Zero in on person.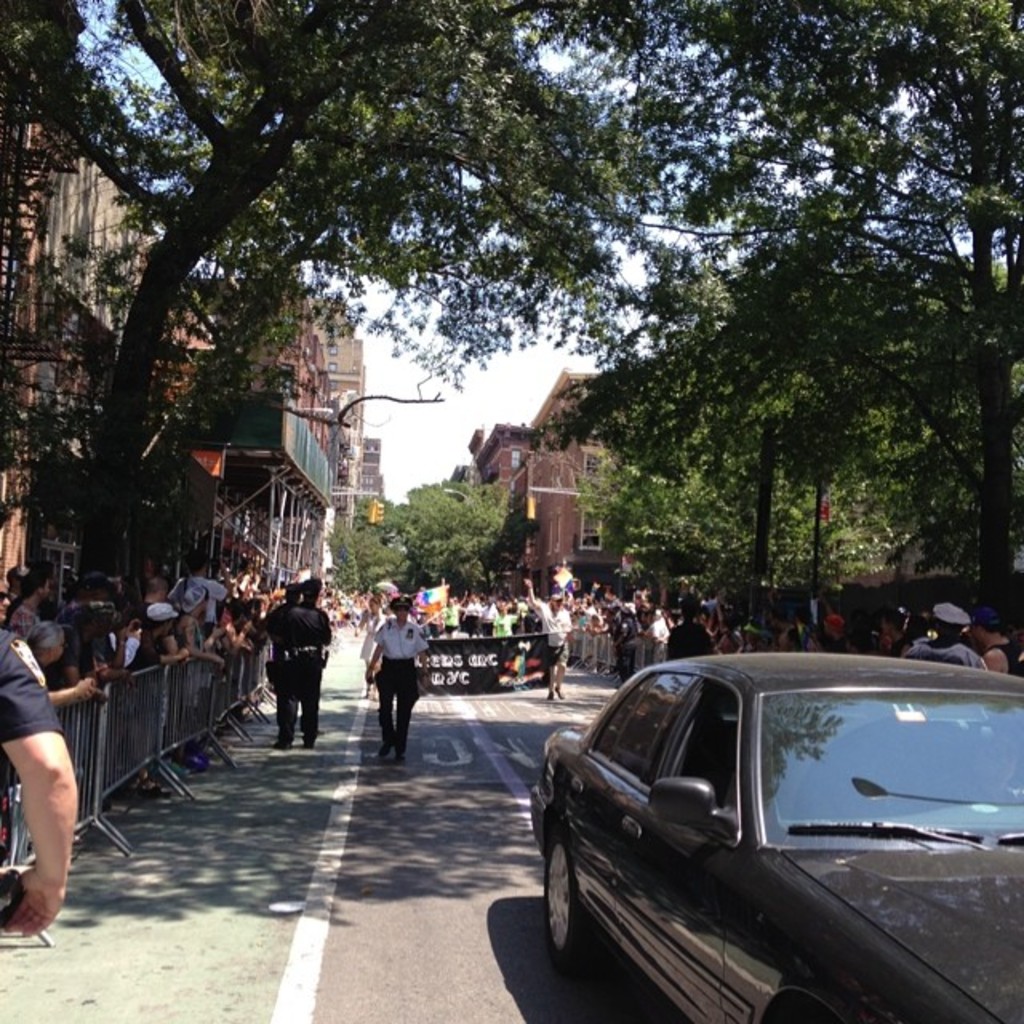
Zeroed in: bbox=[662, 590, 717, 664].
